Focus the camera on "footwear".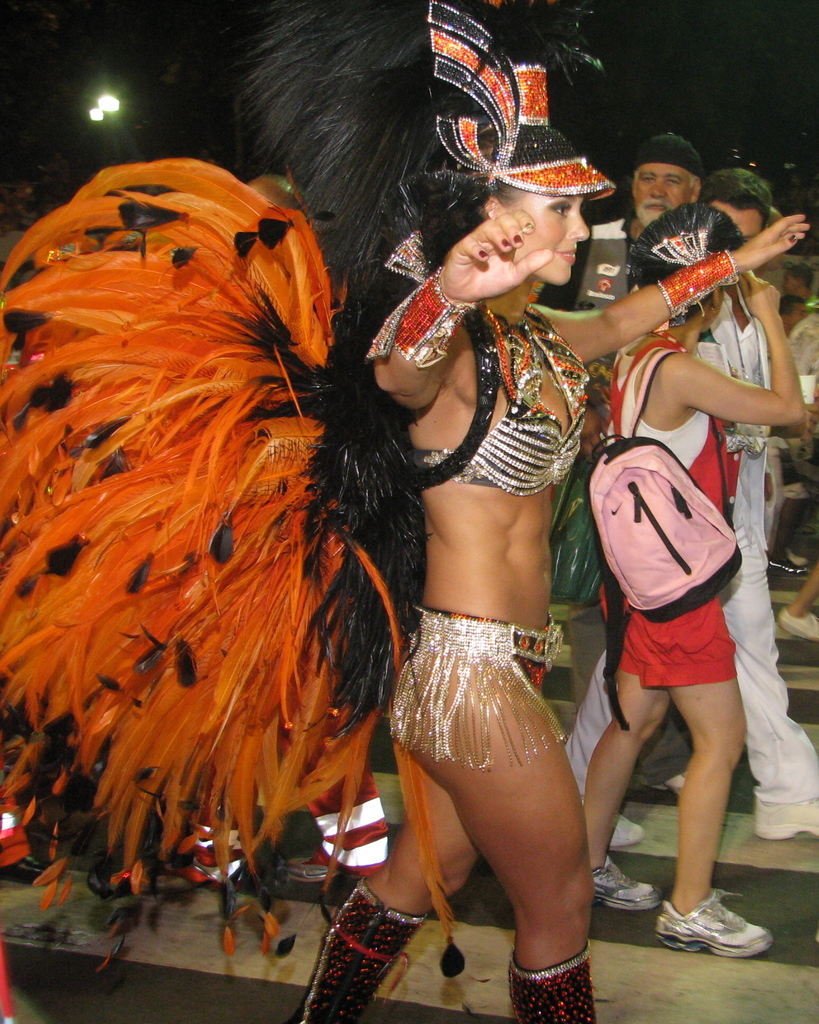
Focus region: 660,888,774,964.
